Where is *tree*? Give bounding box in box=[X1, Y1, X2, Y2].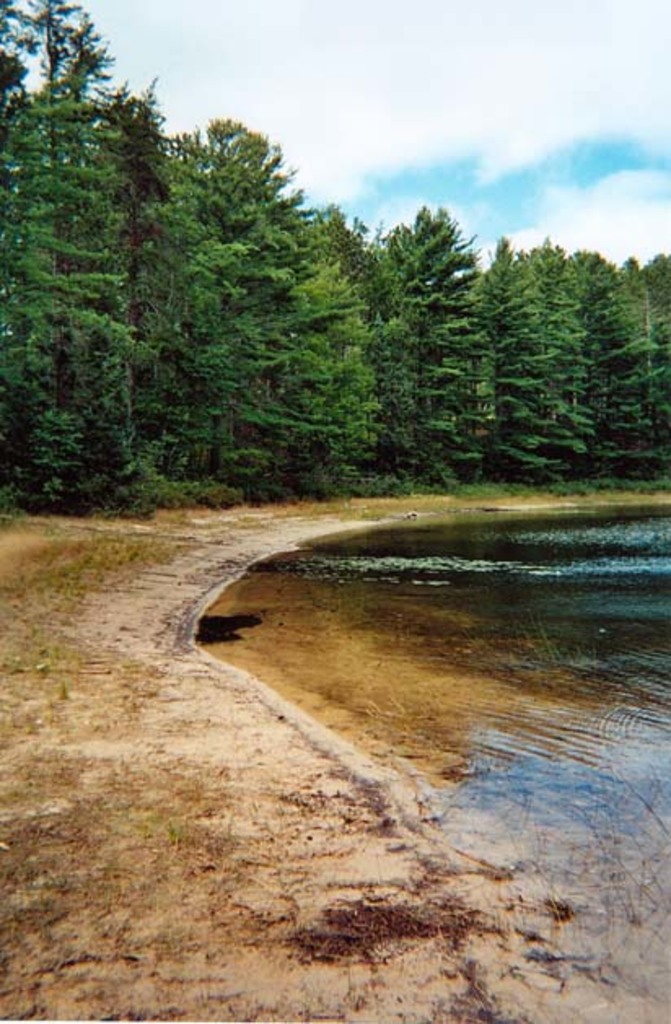
box=[252, 174, 332, 503].
